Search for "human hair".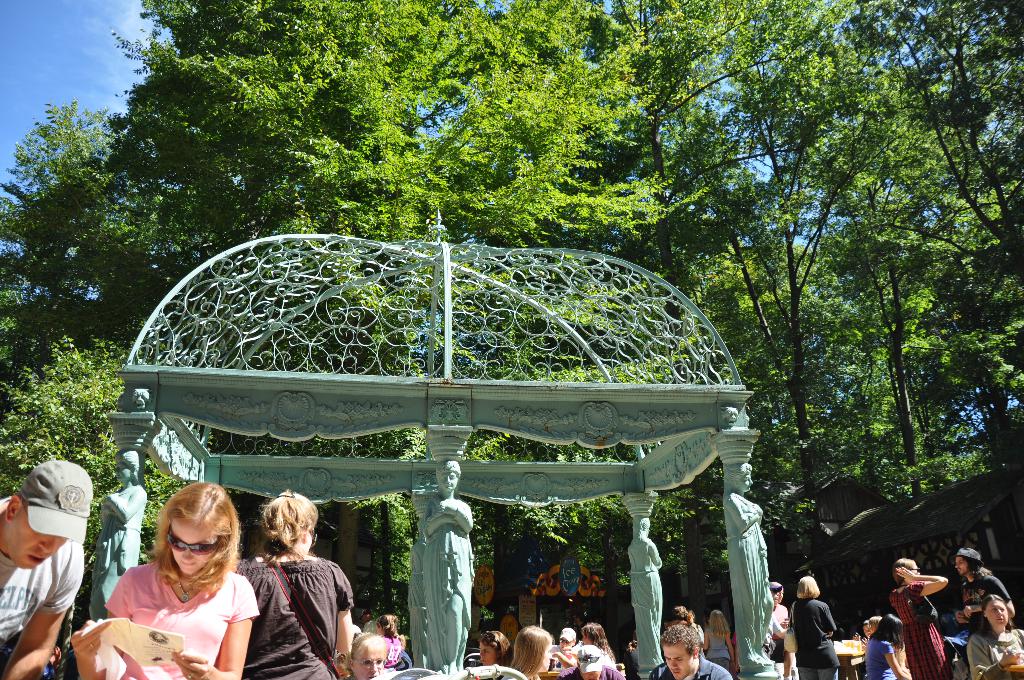
Found at <bbox>664, 620, 701, 656</bbox>.
